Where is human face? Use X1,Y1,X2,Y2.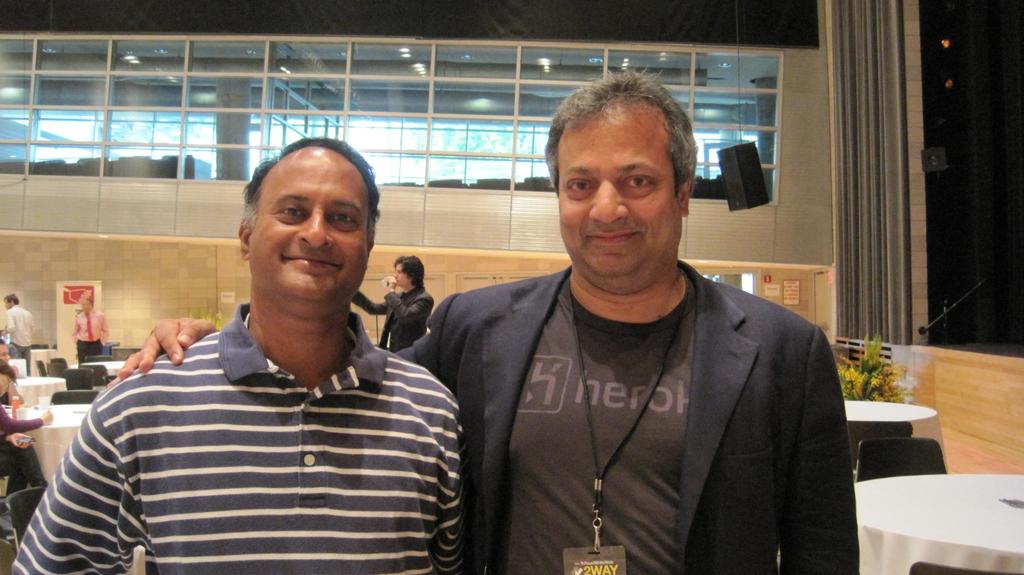
249,145,371,307.
